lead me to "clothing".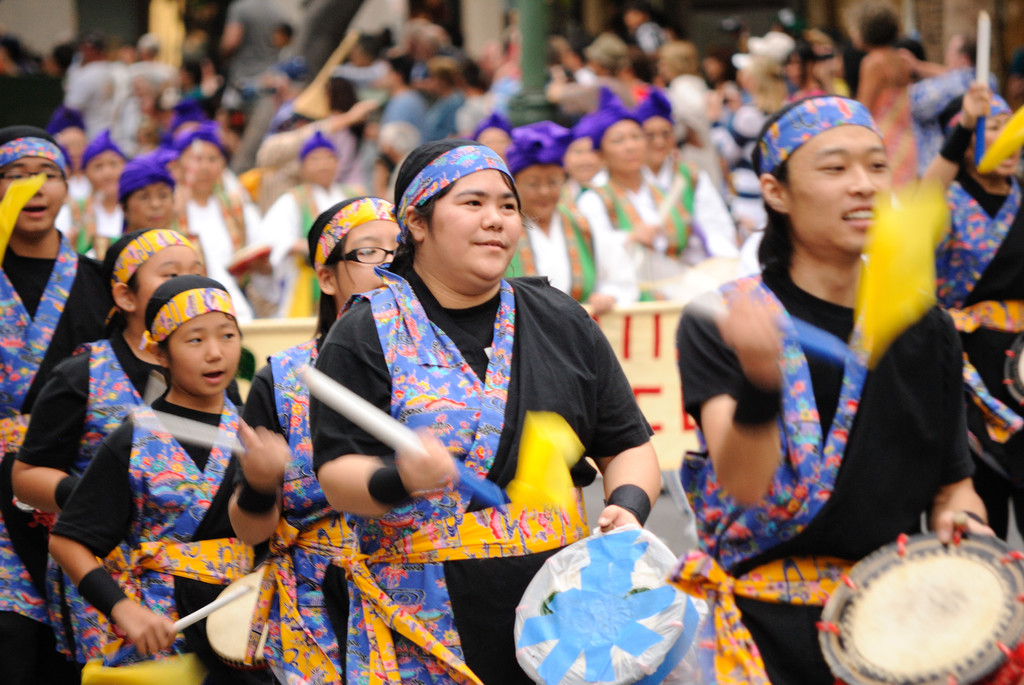
Lead to crop(580, 178, 689, 297).
